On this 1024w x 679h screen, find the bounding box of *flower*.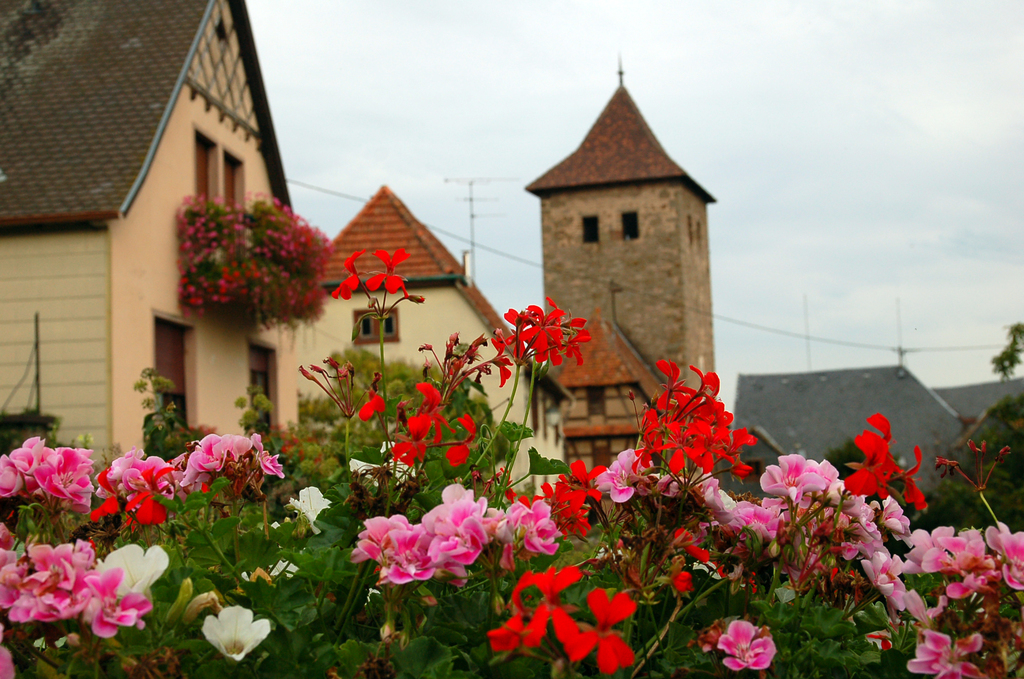
Bounding box: [x1=196, y1=606, x2=270, y2=665].
